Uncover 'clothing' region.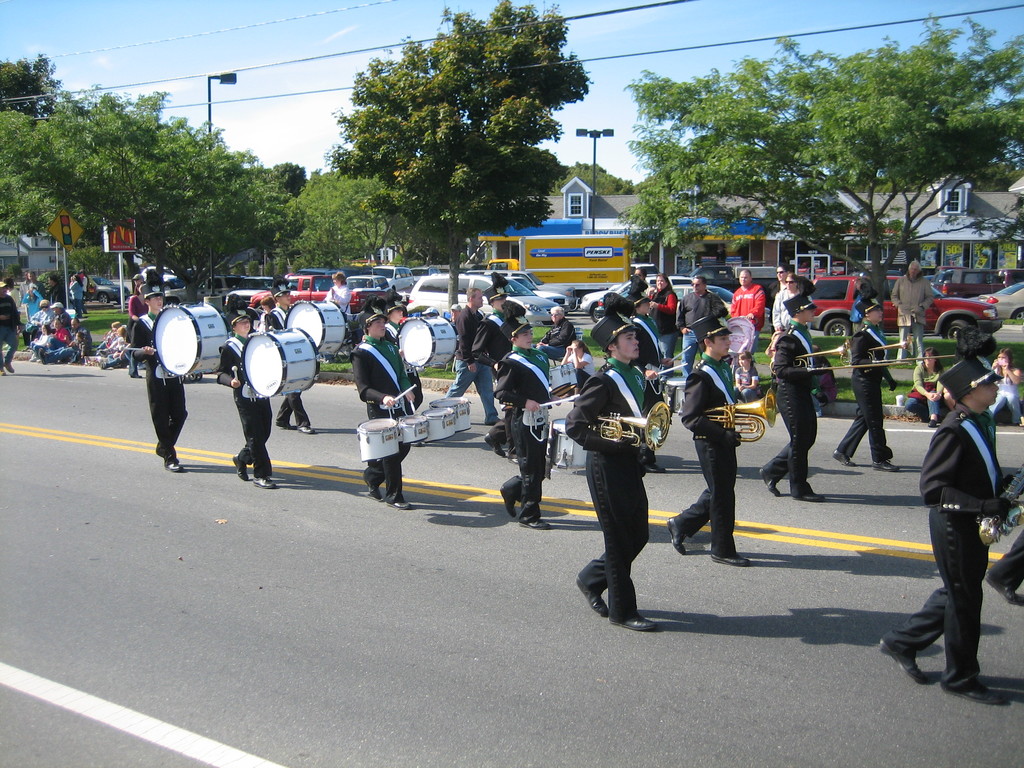
Uncovered: BBox(730, 366, 760, 404).
